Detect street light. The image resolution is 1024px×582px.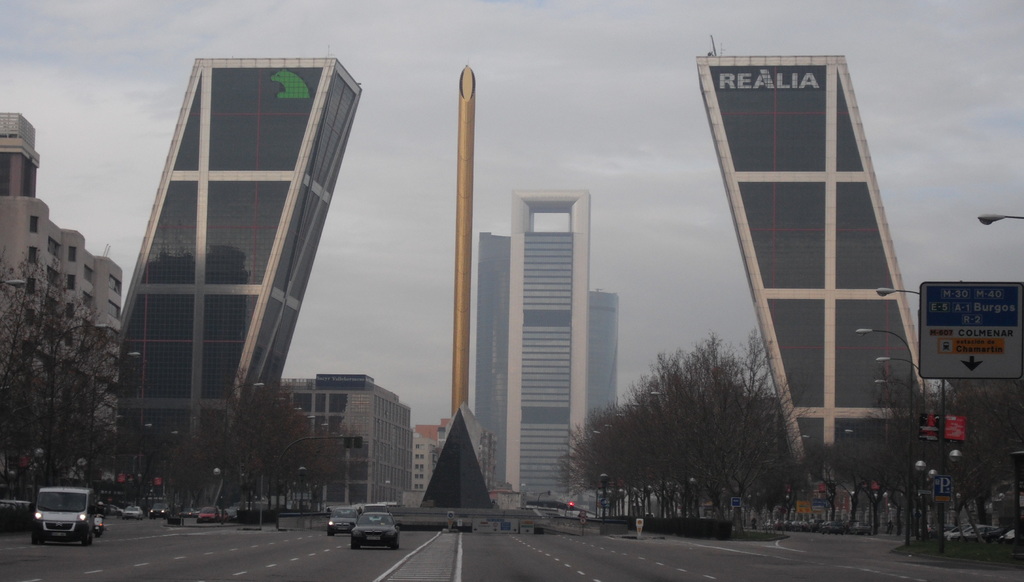
(x1=91, y1=350, x2=138, y2=486).
